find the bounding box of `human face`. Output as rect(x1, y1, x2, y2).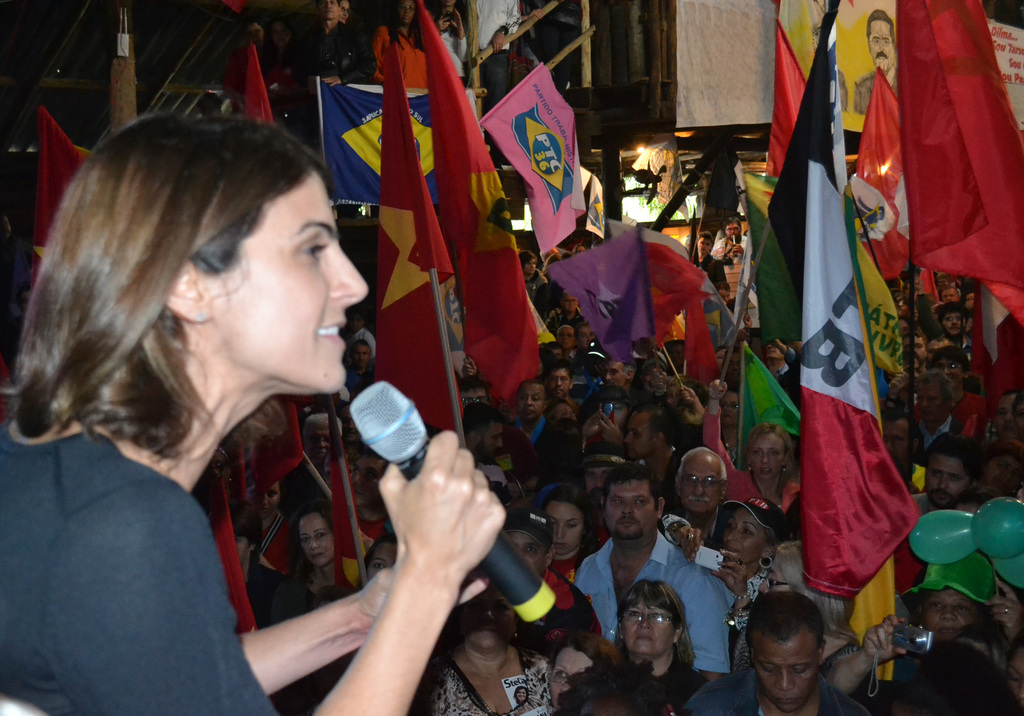
rect(245, 482, 280, 518).
